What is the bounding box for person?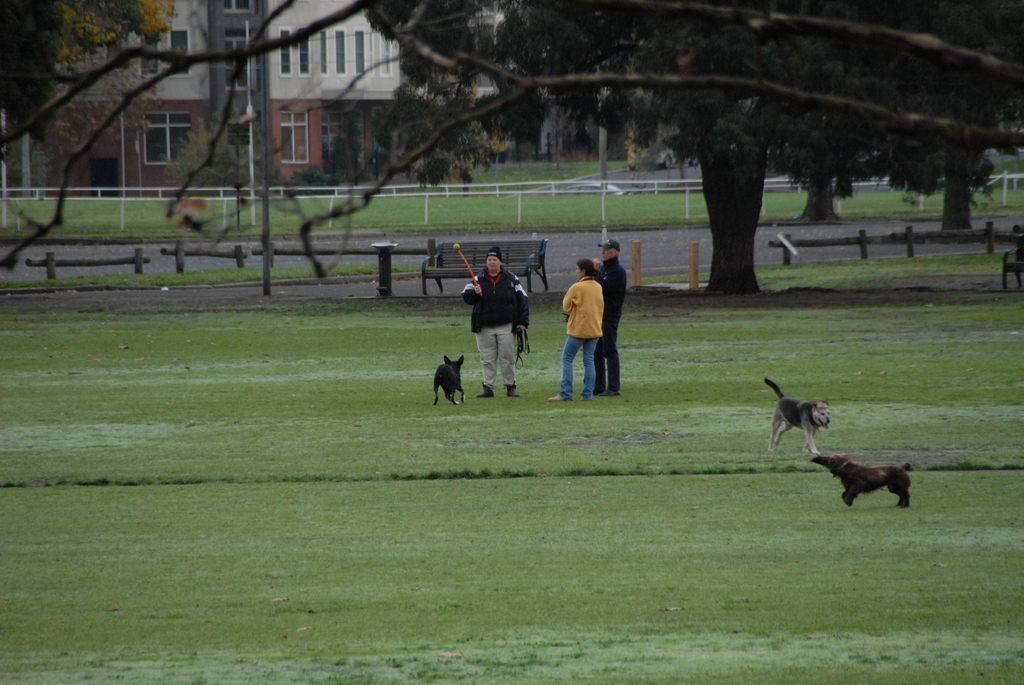
592, 237, 633, 398.
